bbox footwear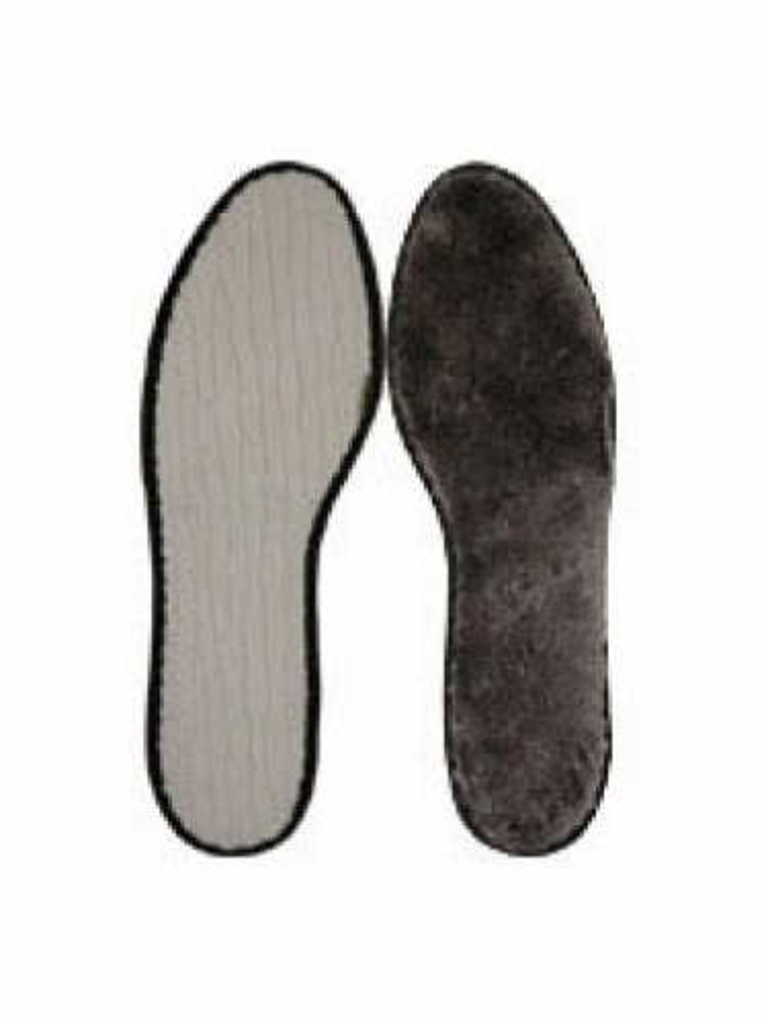
select_region(291, 158, 612, 901)
